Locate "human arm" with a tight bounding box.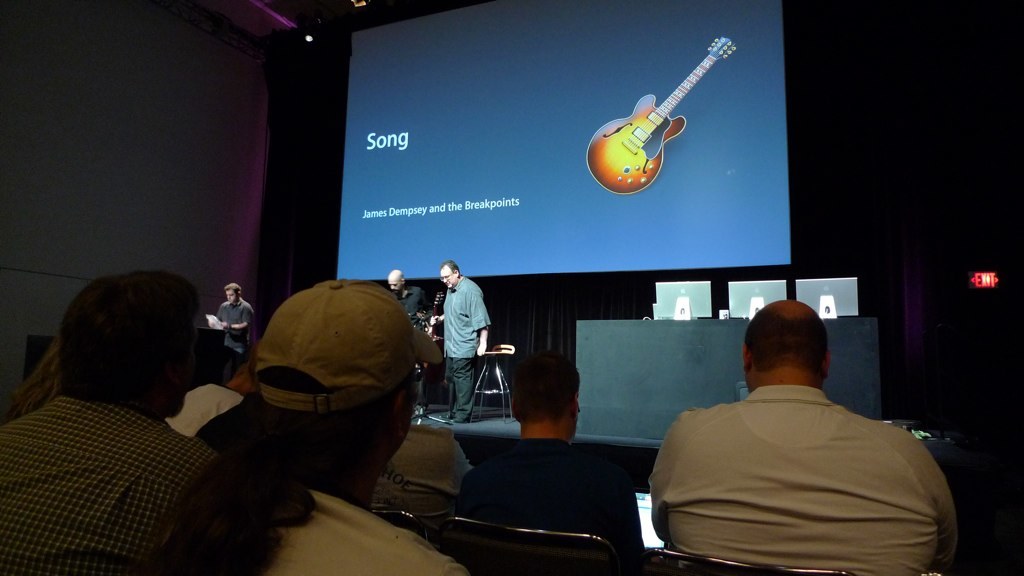
bbox=[473, 291, 494, 356].
